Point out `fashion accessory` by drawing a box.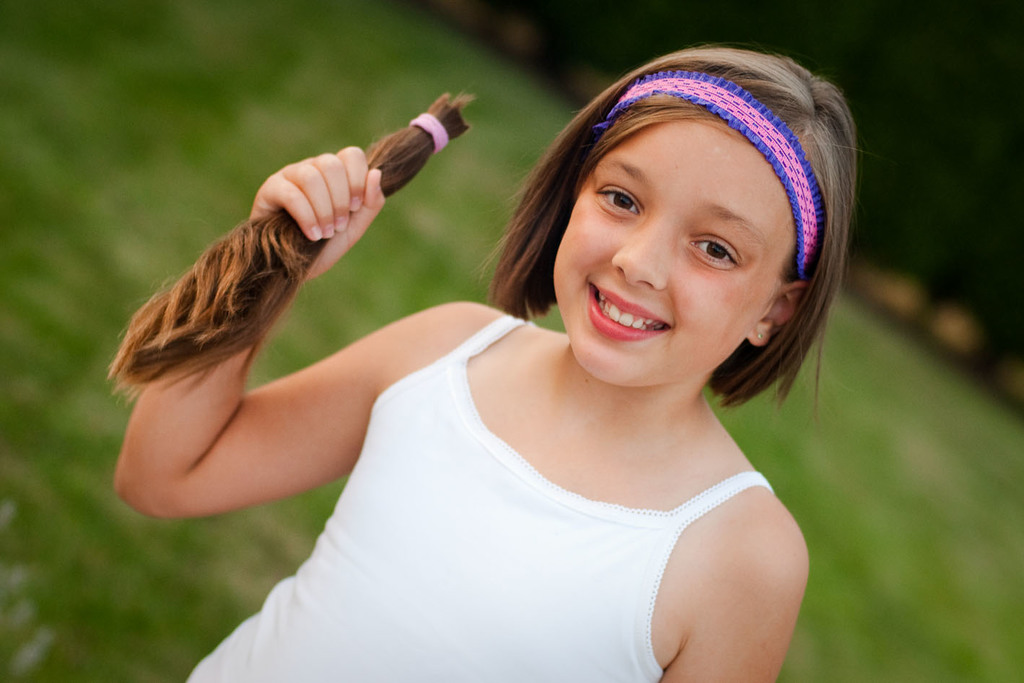
region(757, 332, 766, 340).
